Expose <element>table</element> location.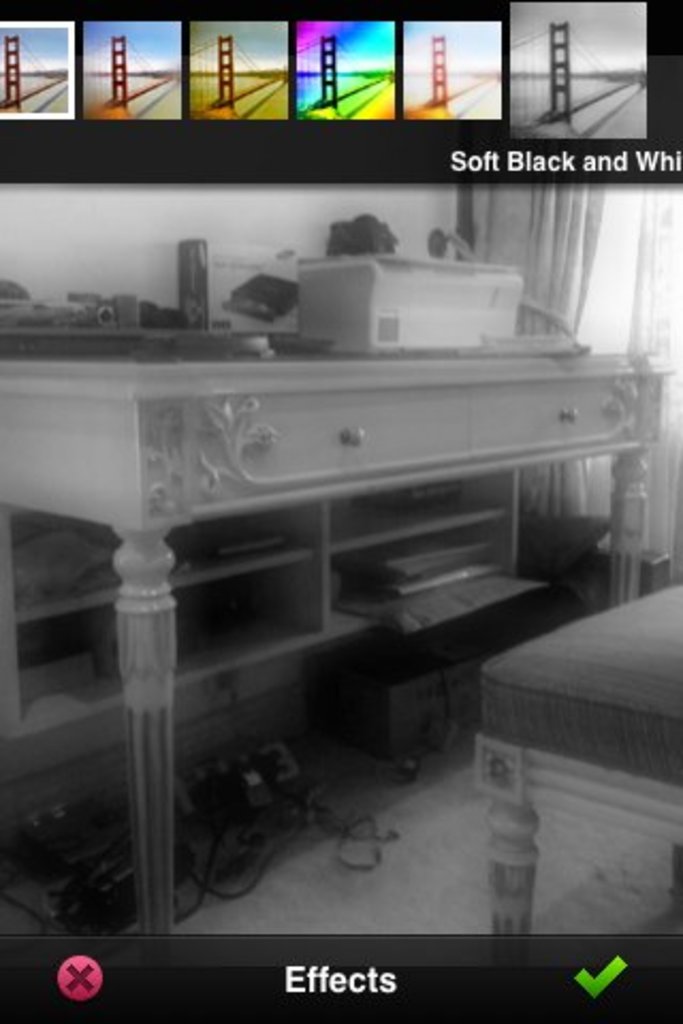
Exposed at <region>26, 311, 660, 915</region>.
